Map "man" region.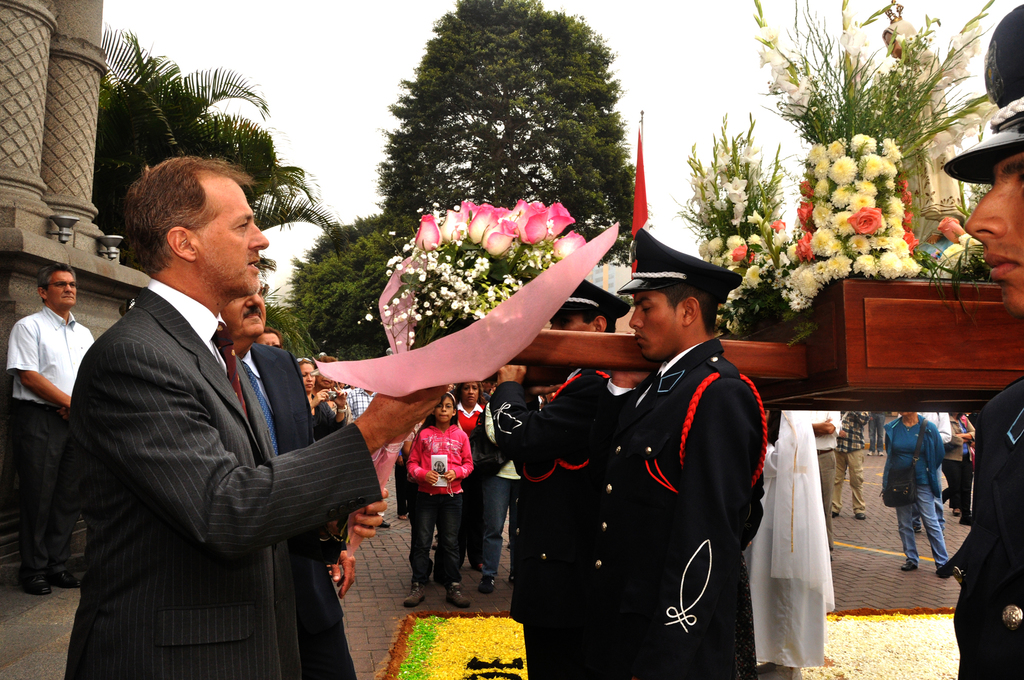
Mapped to bbox=(831, 408, 871, 519).
